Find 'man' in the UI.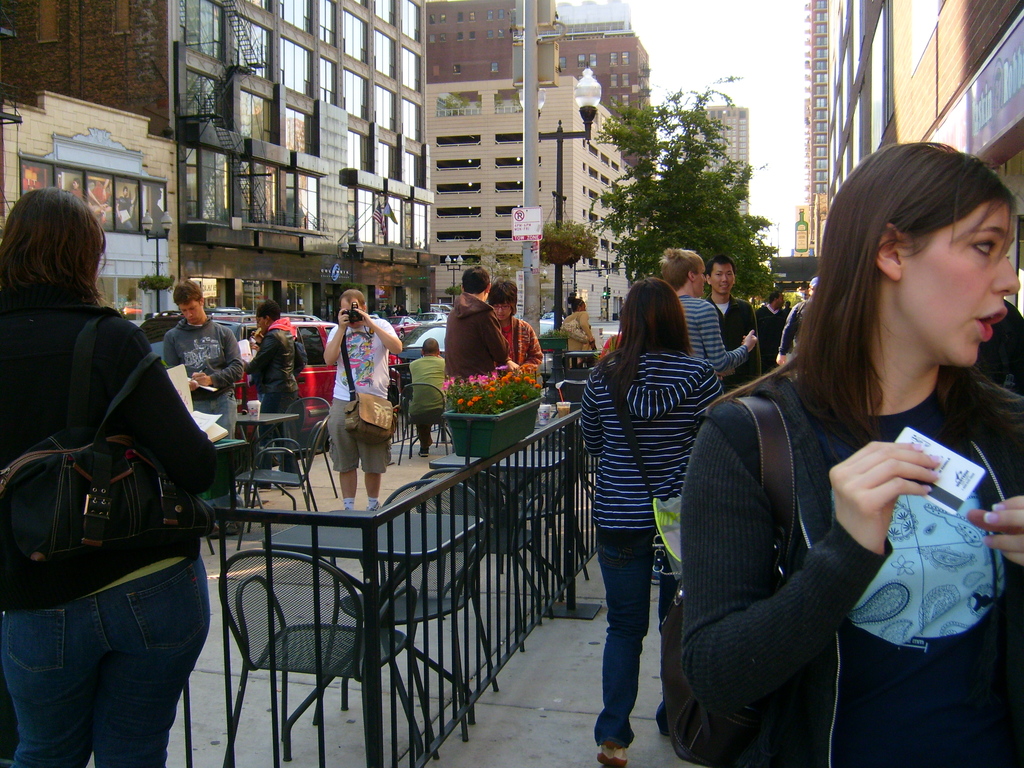
UI element at rect(758, 287, 786, 363).
